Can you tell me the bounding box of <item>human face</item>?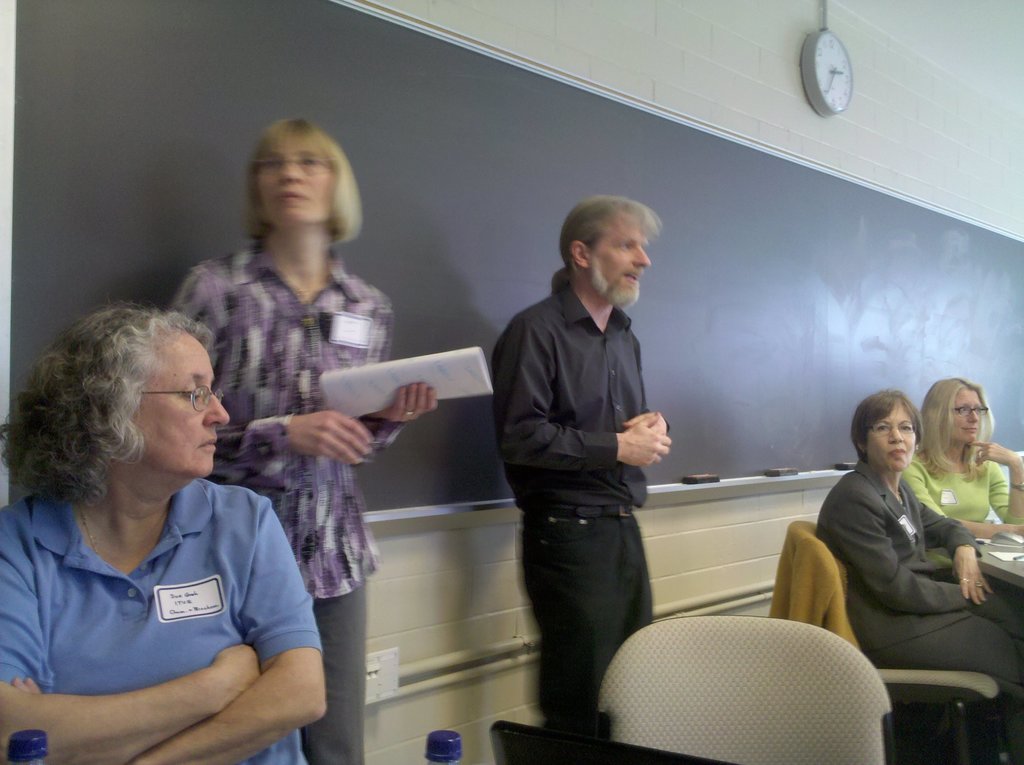
x1=953, y1=388, x2=983, y2=446.
